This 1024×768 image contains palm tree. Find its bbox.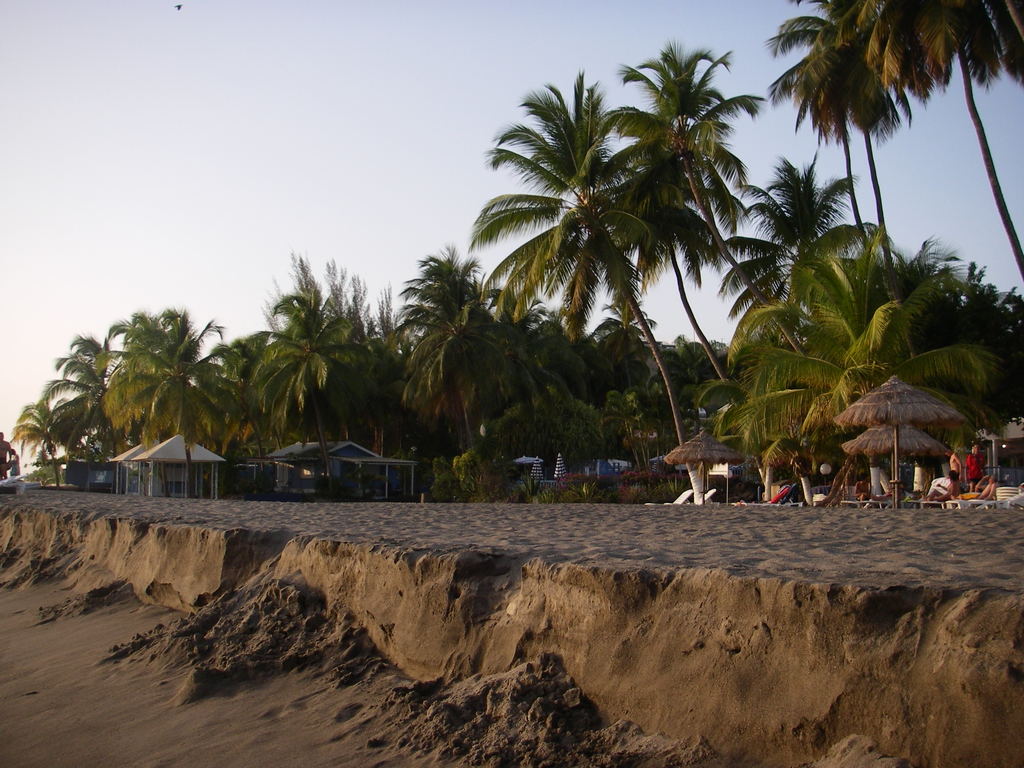
region(762, 2, 890, 243).
